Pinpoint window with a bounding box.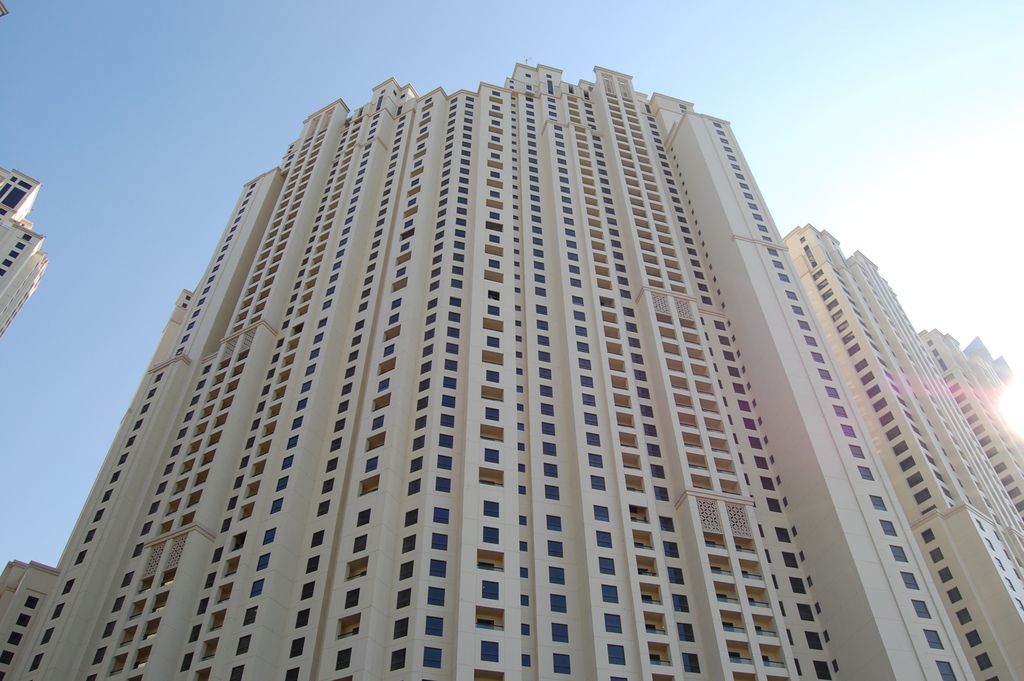
l=783, t=551, r=799, b=566.
